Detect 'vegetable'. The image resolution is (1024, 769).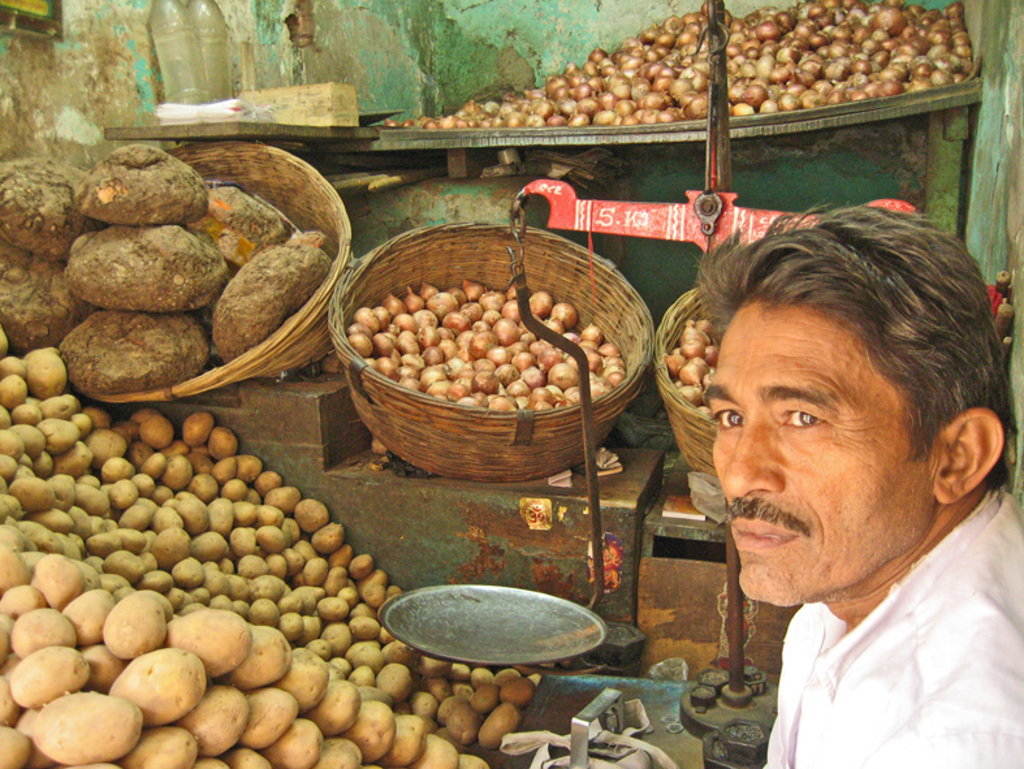
(677, 338, 700, 359).
